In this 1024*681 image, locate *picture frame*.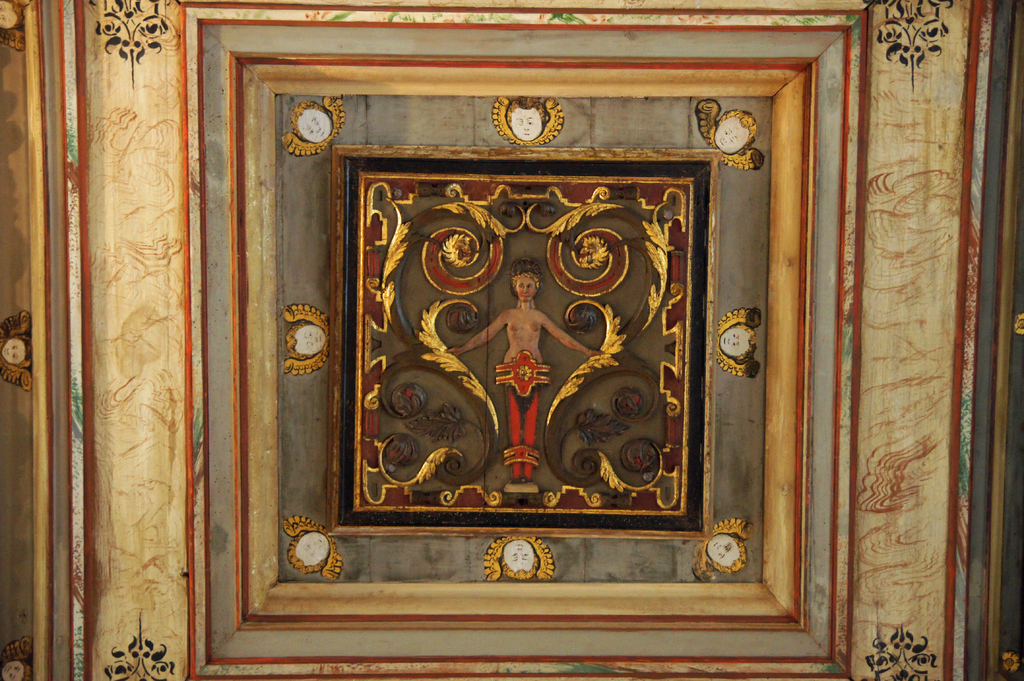
Bounding box: <box>329,147,720,536</box>.
